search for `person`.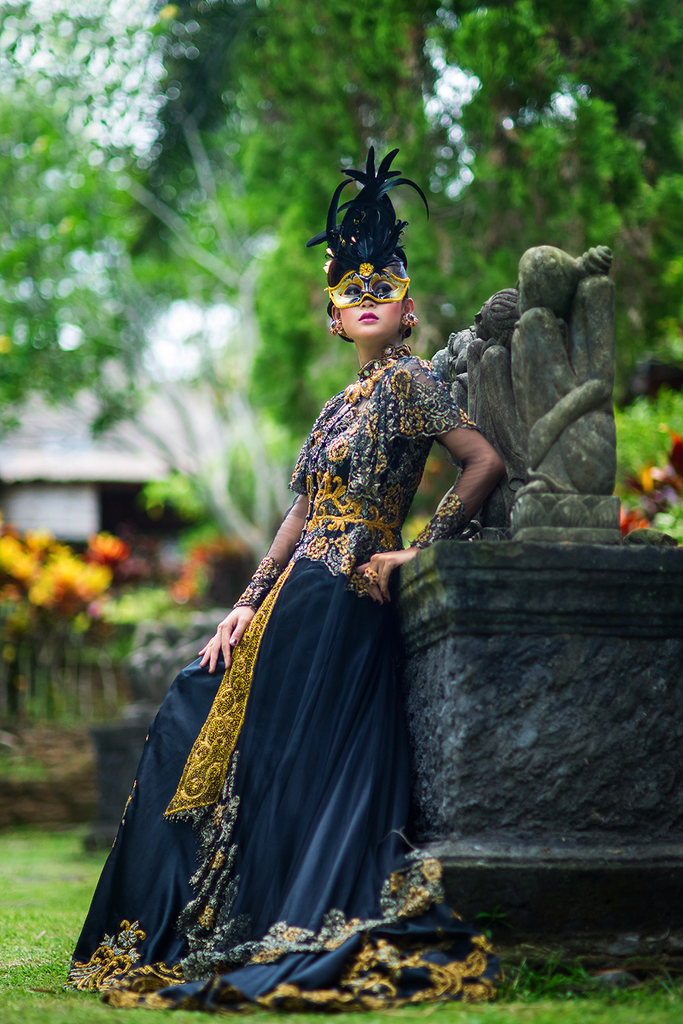
Found at BBox(109, 96, 476, 1004).
